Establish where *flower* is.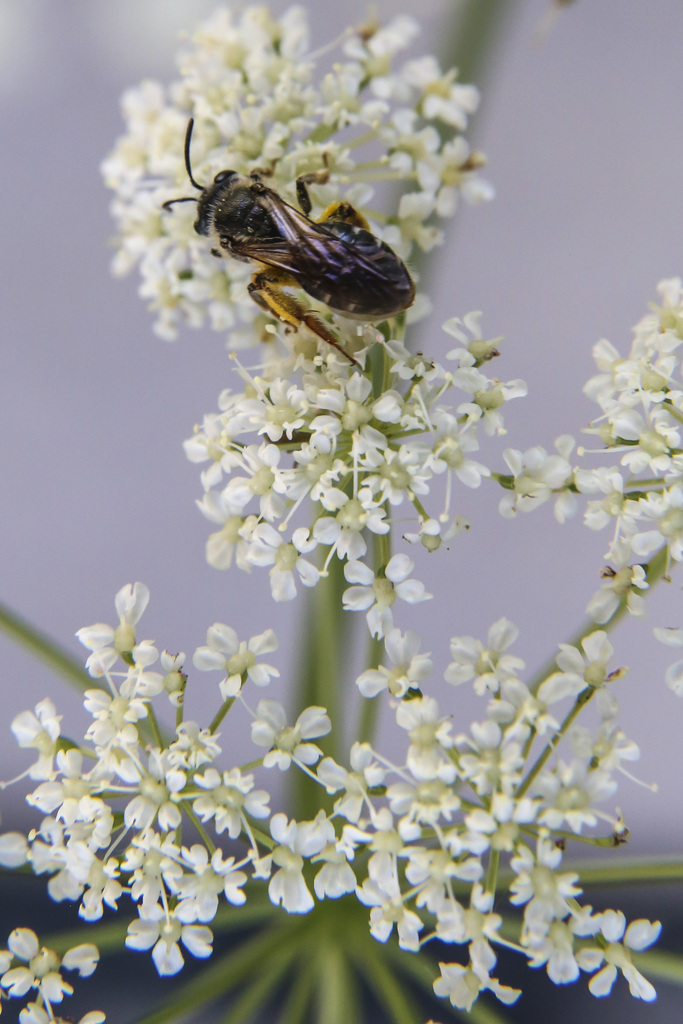
Established at {"left": 0, "top": 942, "right": 111, "bottom": 1023}.
